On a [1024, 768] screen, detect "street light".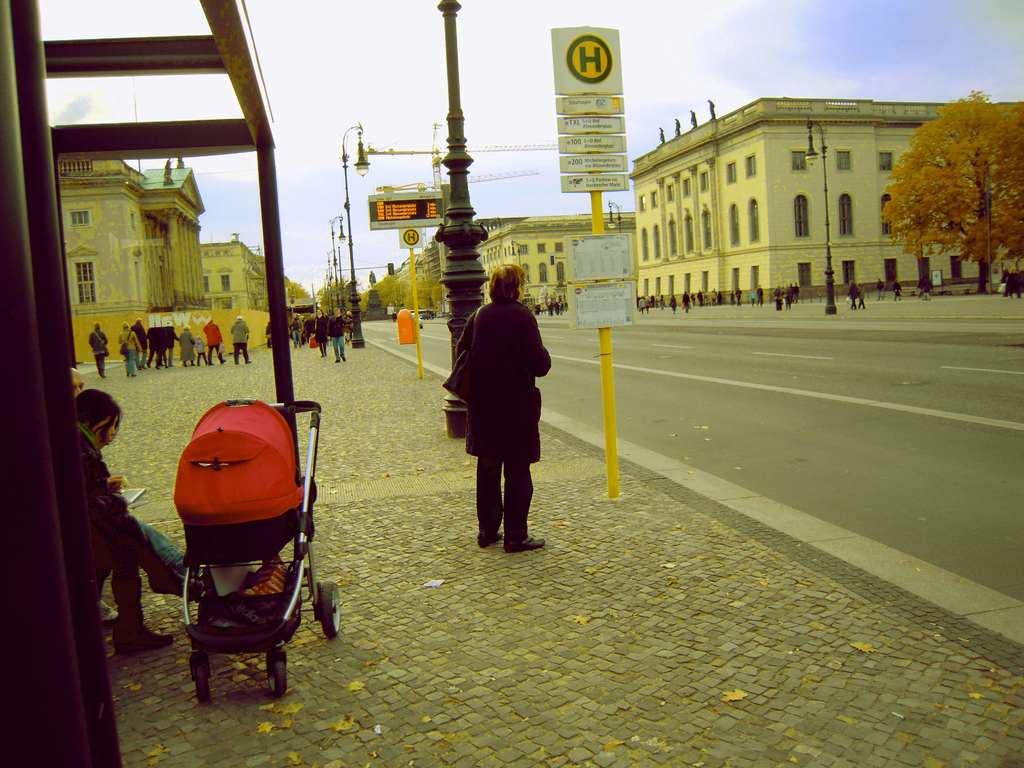
bbox(329, 213, 349, 312).
